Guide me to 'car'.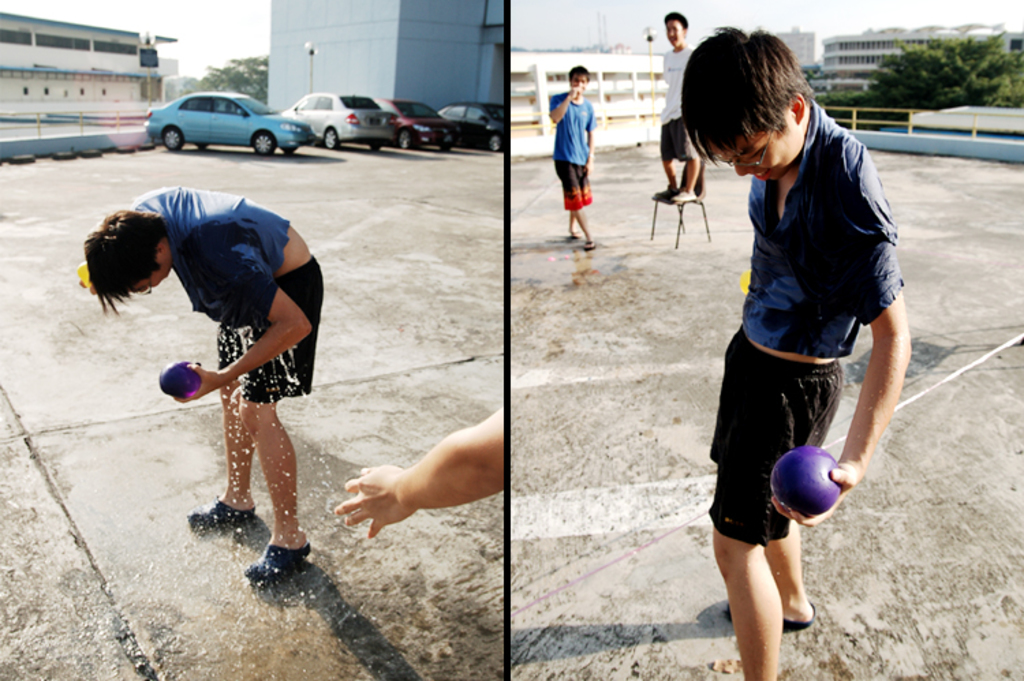
Guidance: crop(378, 98, 464, 150).
